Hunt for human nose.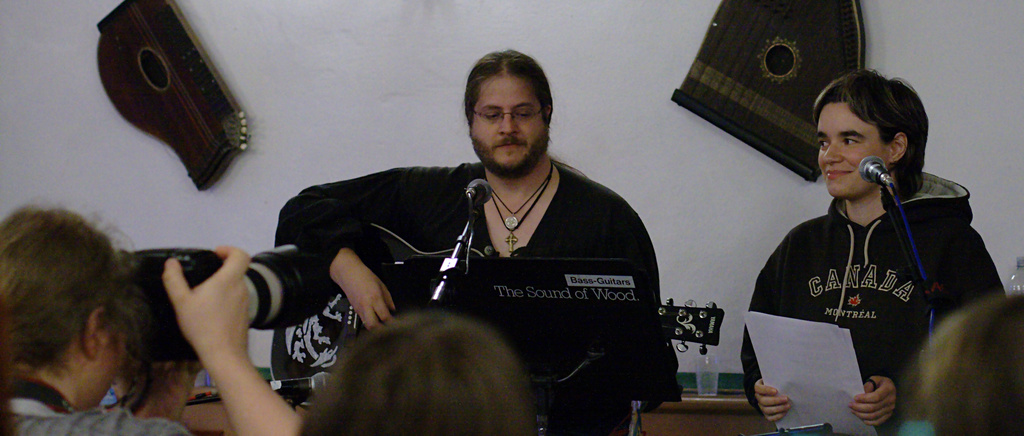
Hunted down at region(823, 140, 844, 165).
